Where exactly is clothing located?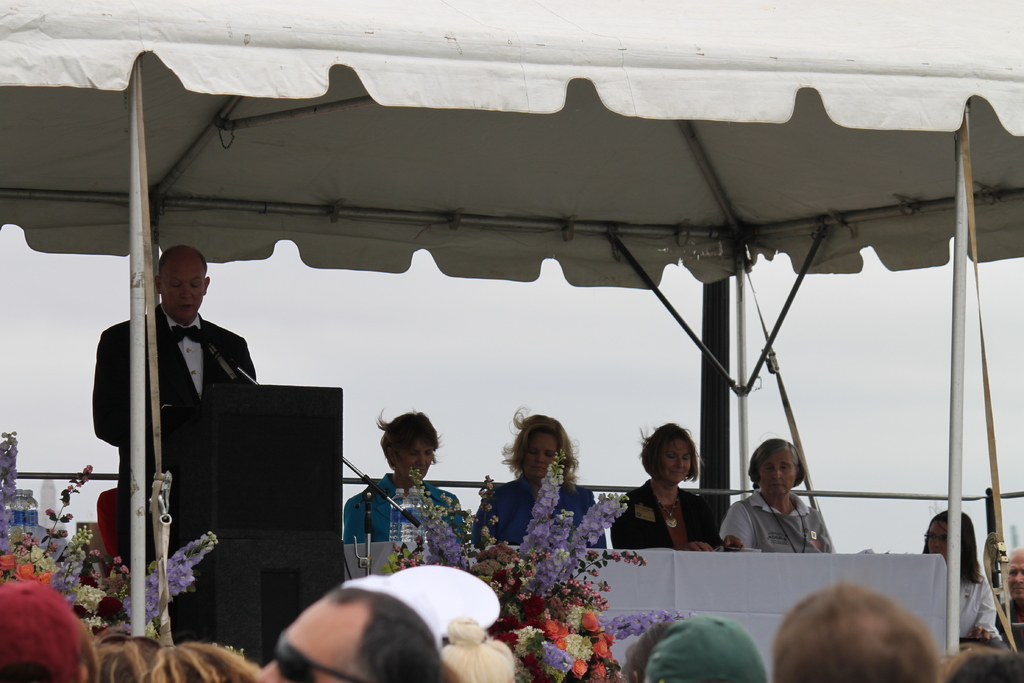
Its bounding box is (left=618, top=477, right=729, bottom=559).
